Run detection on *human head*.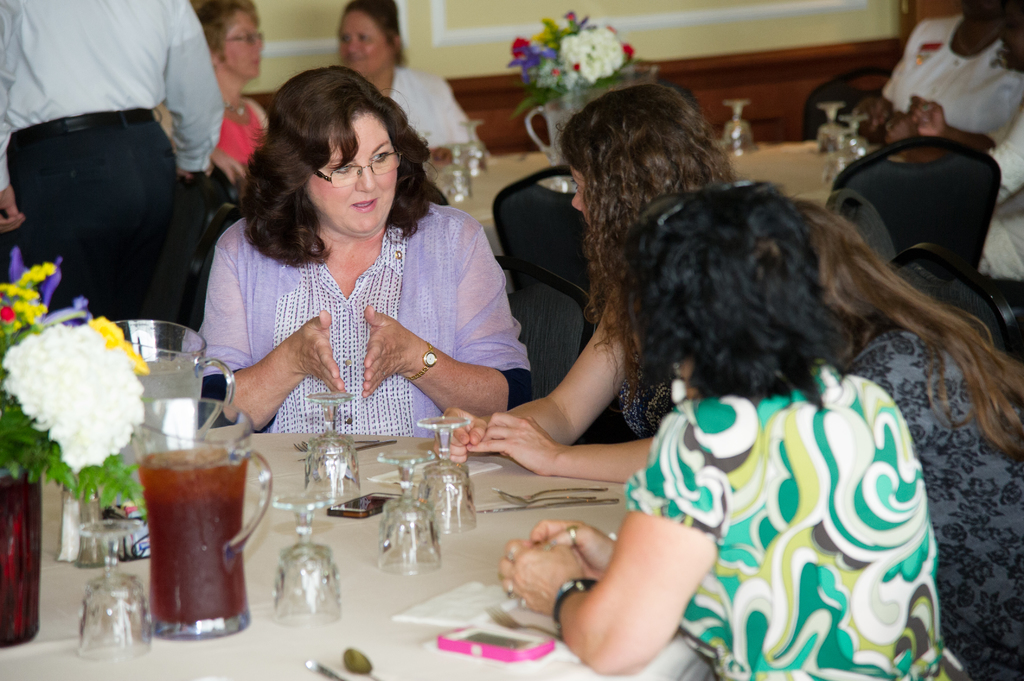
Result: l=337, t=0, r=405, b=79.
